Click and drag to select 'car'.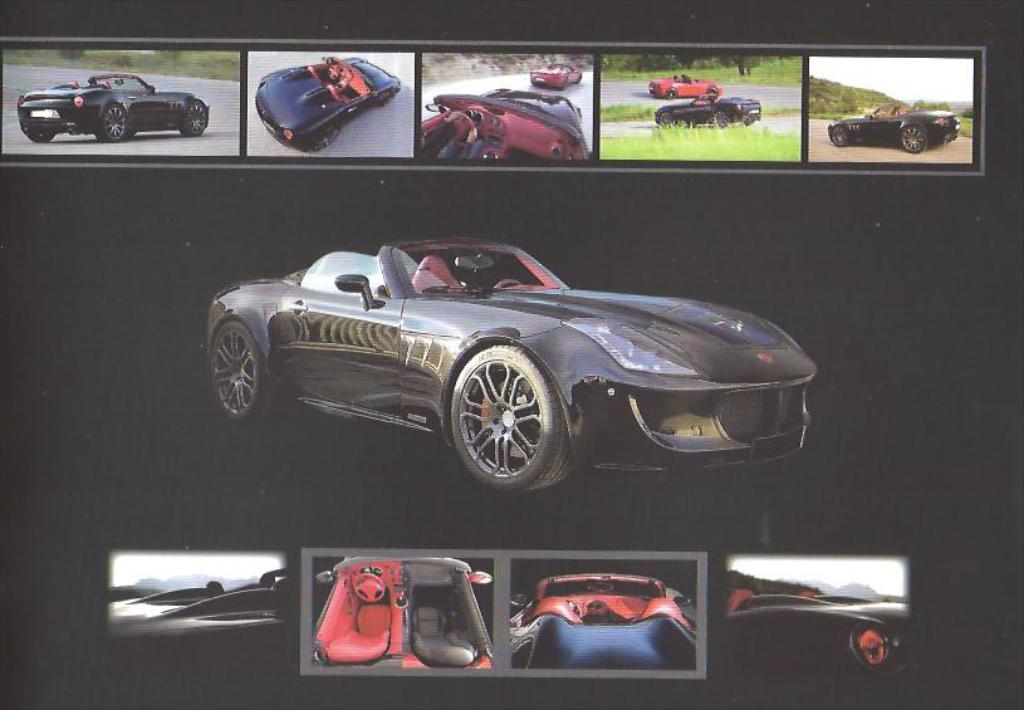
Selection: box=[530, 62, 579, 85].
